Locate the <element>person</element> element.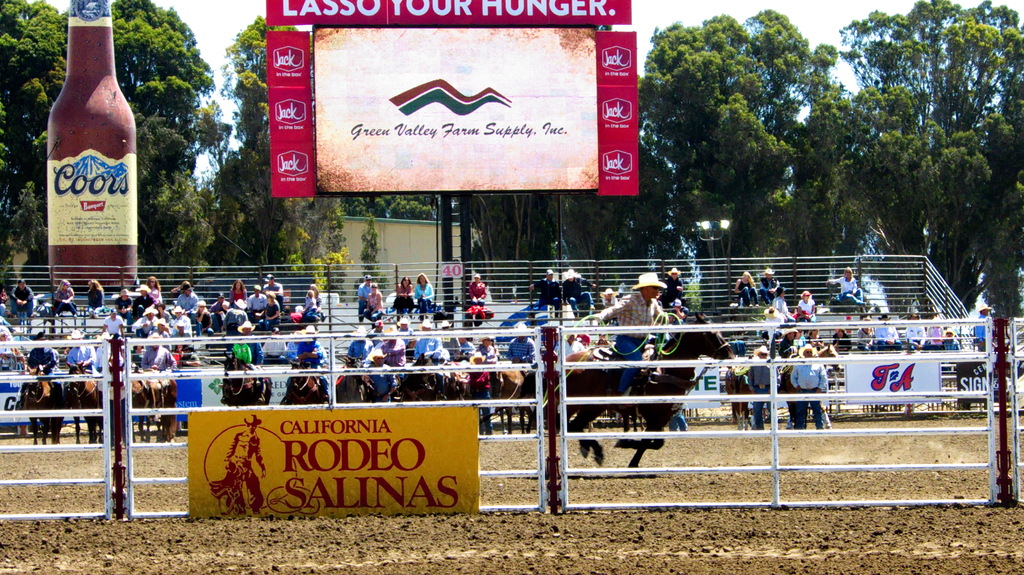
Element bbox: select_region(563, 268, 695, 442).
